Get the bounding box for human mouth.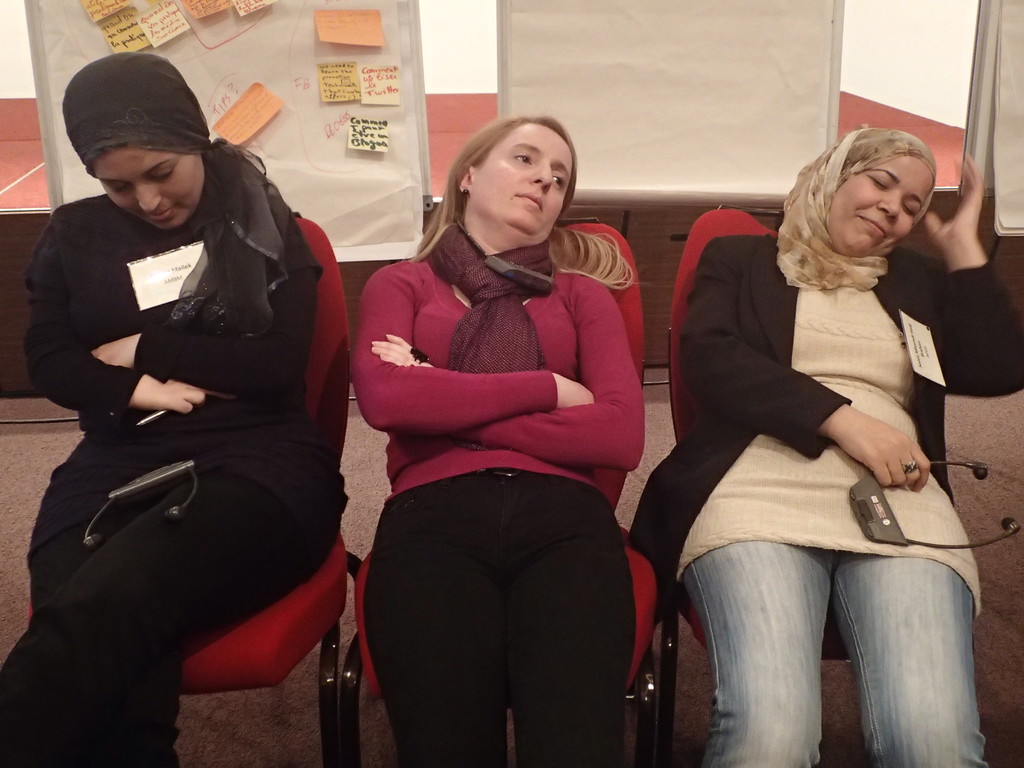
856, 209, 893, 238.
